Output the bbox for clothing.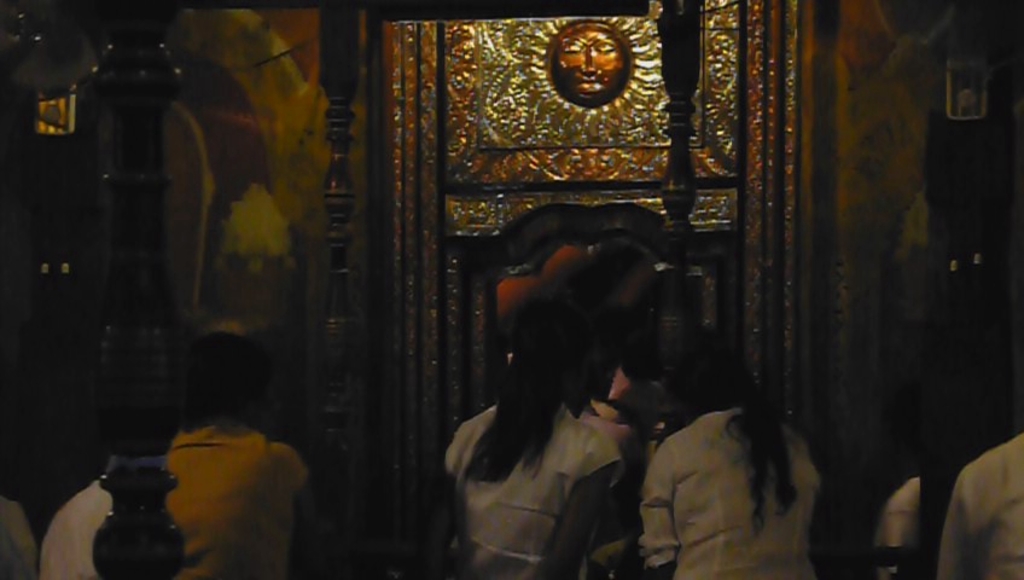
x1=169, y1=417, x2=330, y2=579.
